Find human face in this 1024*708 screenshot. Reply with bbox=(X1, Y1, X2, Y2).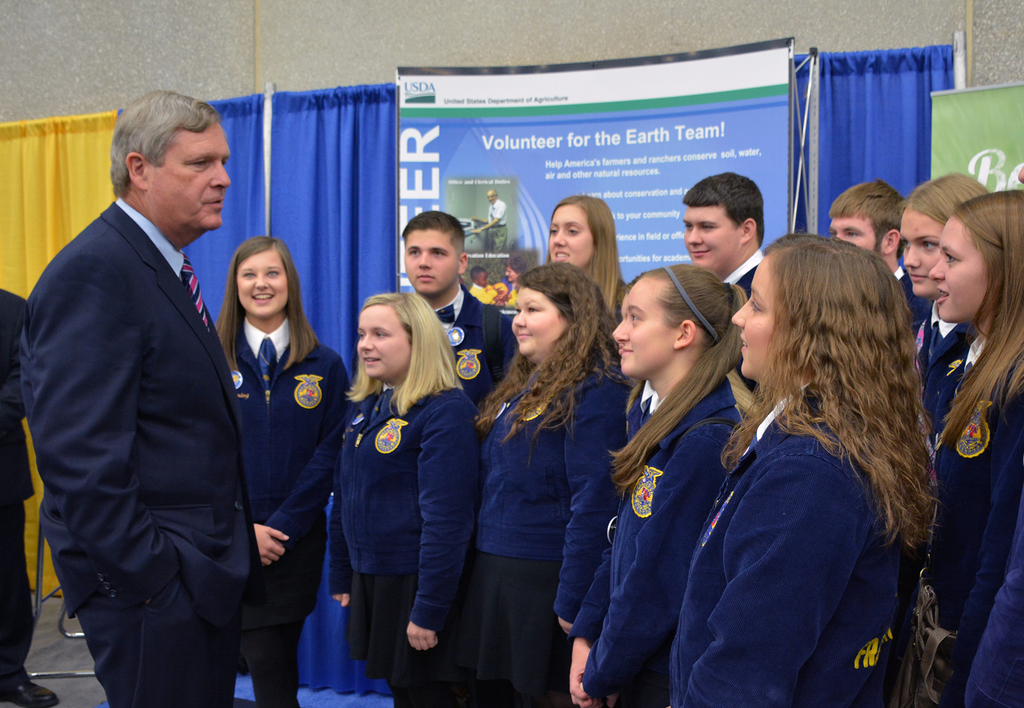
bbox=(685, 210, 735, 267).
